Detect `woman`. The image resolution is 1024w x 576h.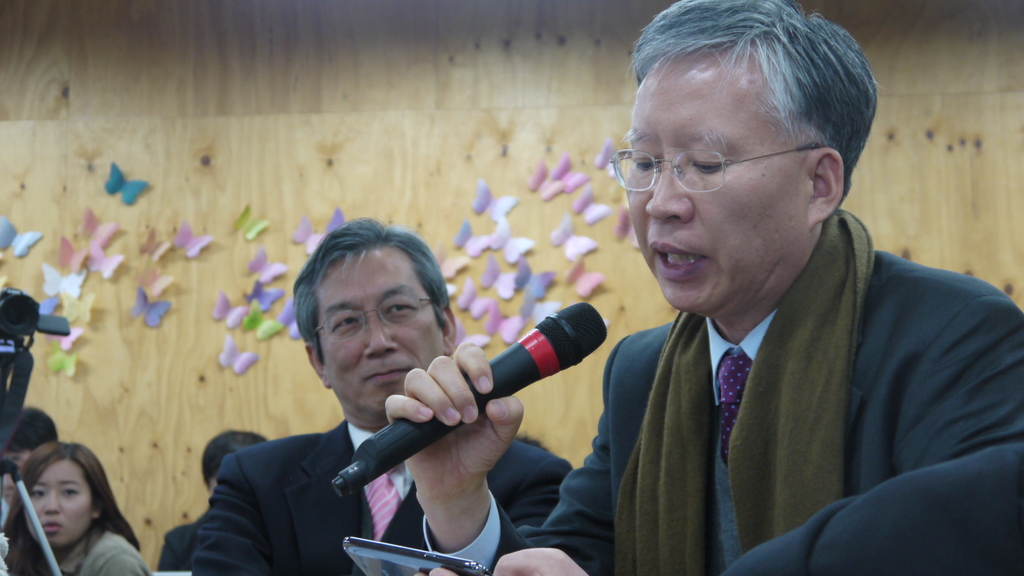
bbox=[0, 430, 134, 575].
